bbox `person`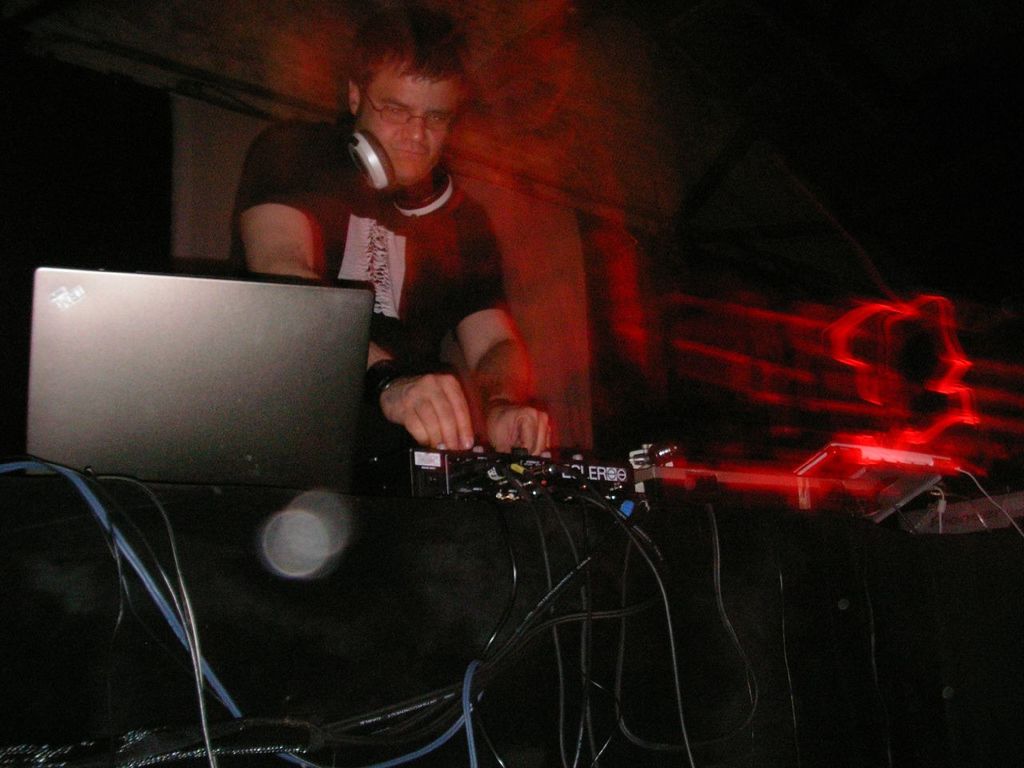
pyautogui.locateOnScreen(270, 34, 566, 494)
